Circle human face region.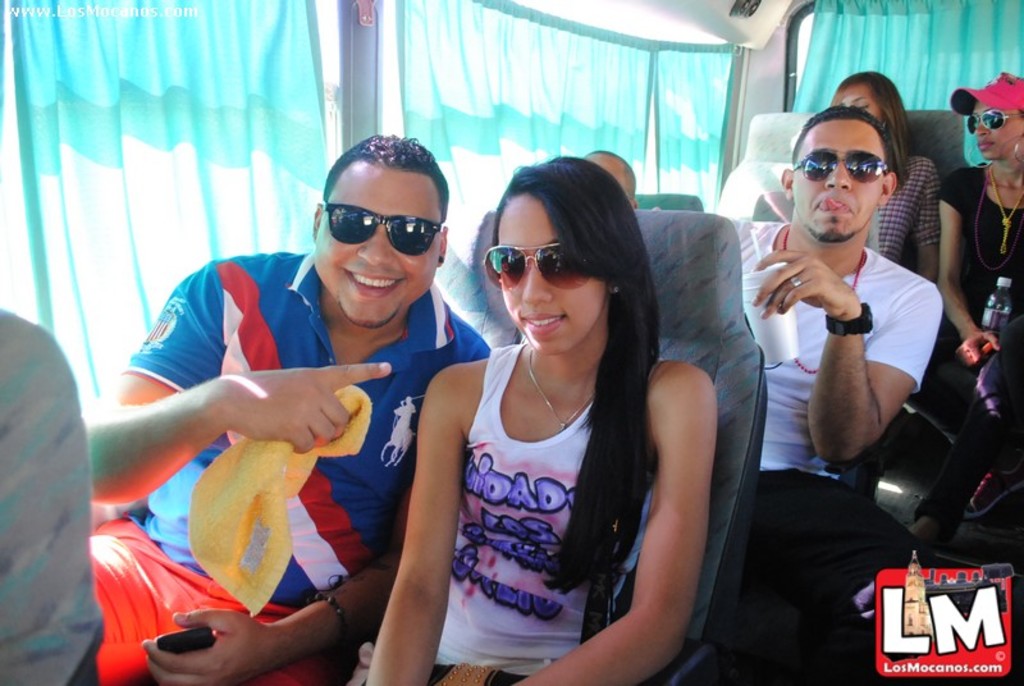
Region: l=973, t=104, r=1023, b=160.
